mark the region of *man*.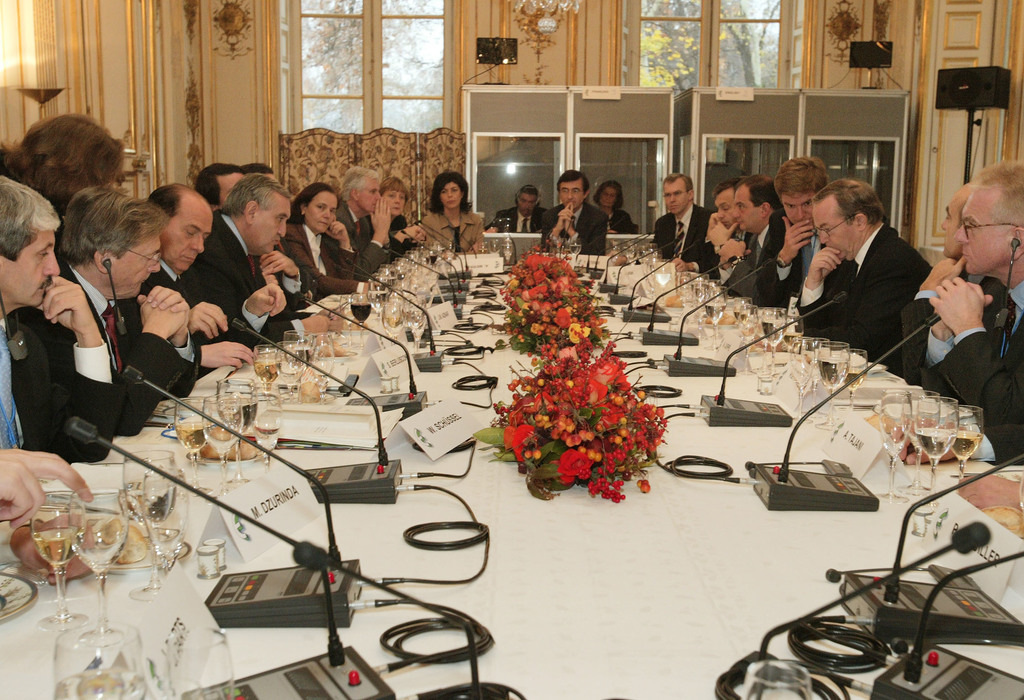
Region: x1=486, y1=186, x2=547, y2=232.
